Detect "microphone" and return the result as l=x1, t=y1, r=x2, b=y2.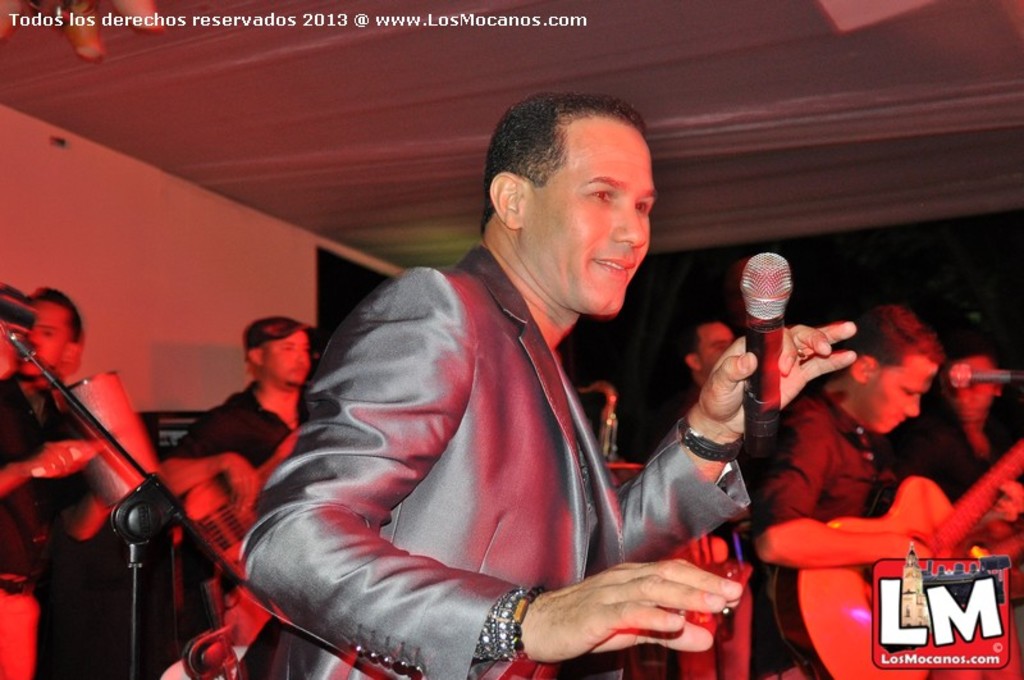
l=951, t=359, r=1015, b=388.
